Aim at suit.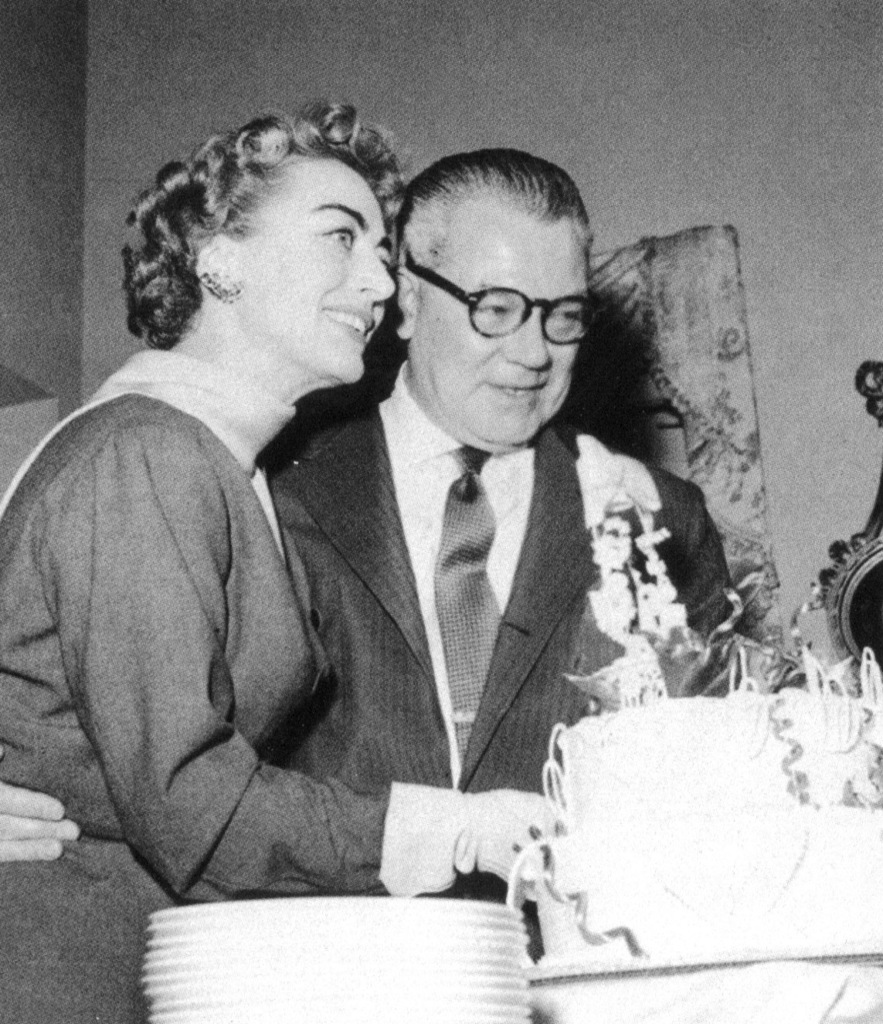
Aimed at 211:226:650:933.
